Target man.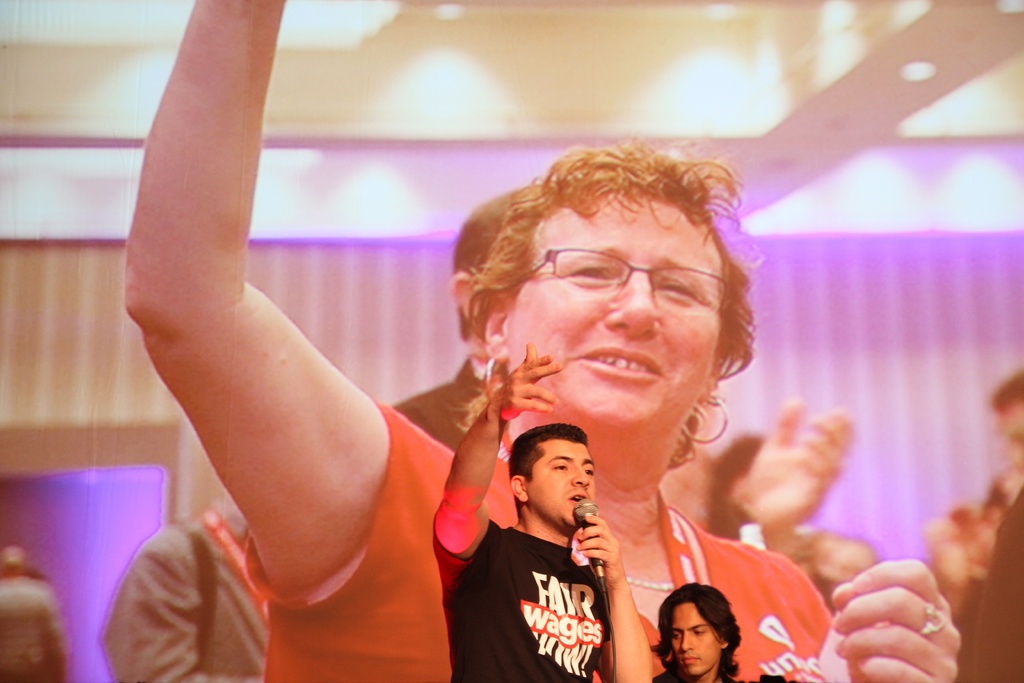
Target region: bbox=[442, 389, 673, 671].
